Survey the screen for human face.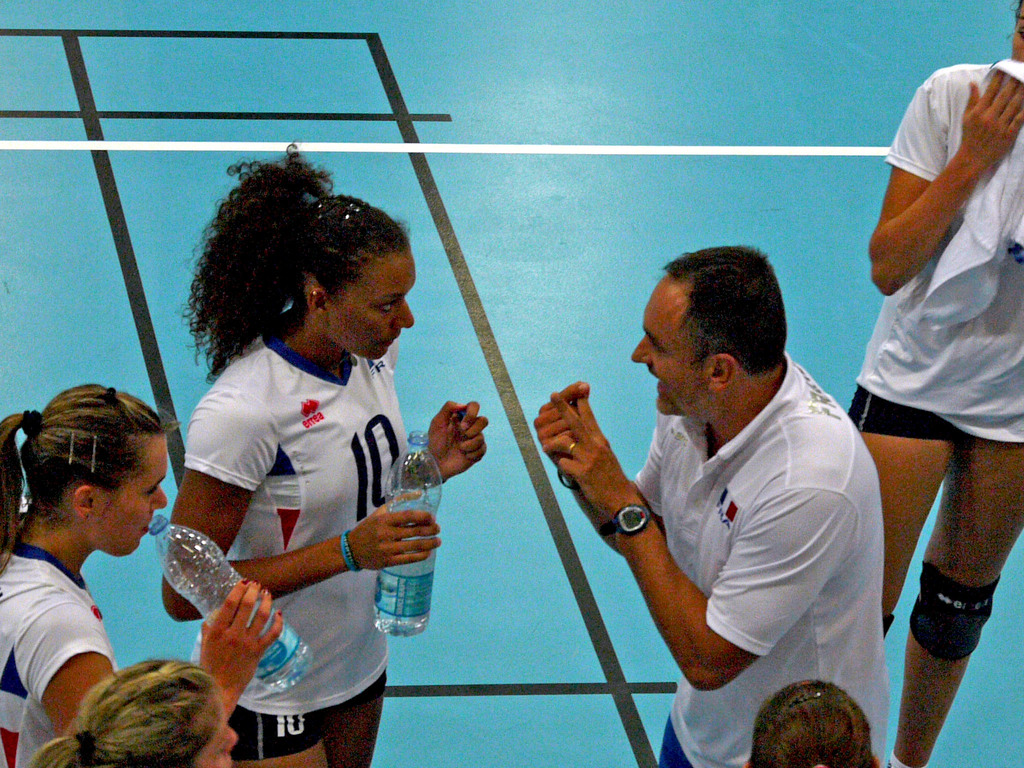
Survey found: 1011 4 1023 61.
